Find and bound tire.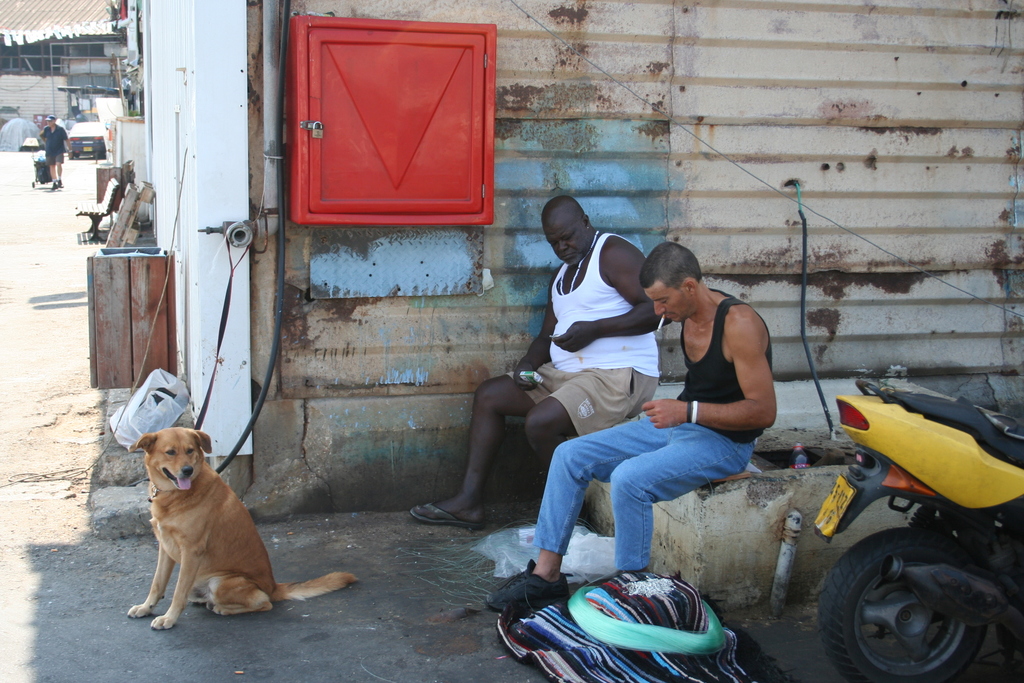
Bound: [x1=65, y1=152, x2=79, y2=160].
